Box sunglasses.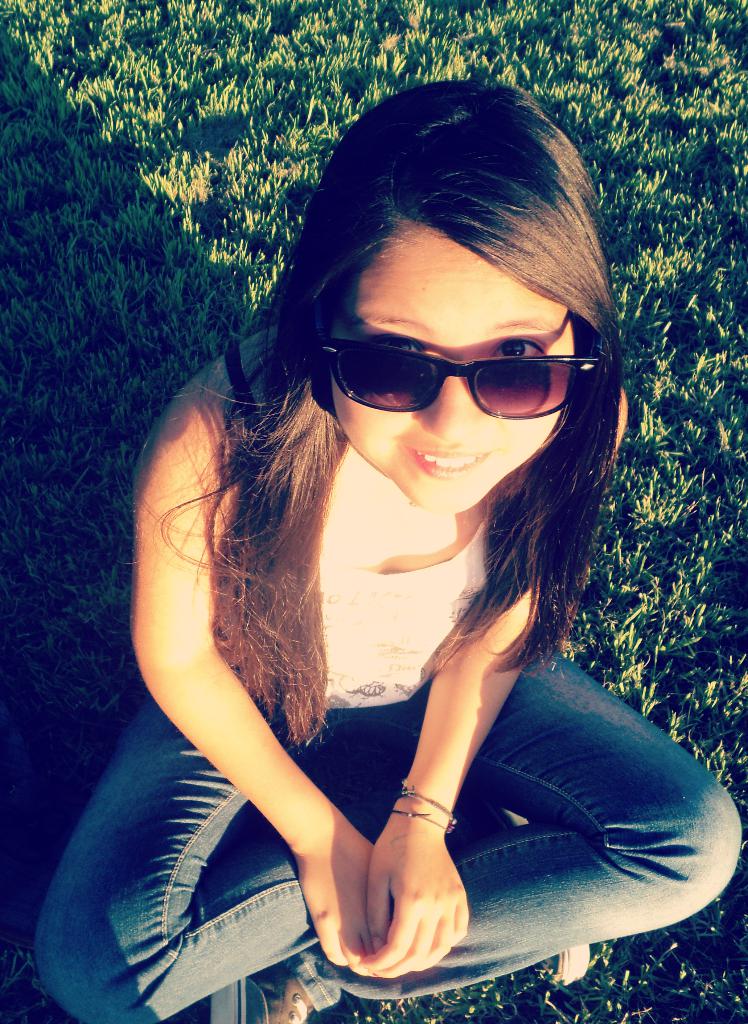
[298,326,601,450].
